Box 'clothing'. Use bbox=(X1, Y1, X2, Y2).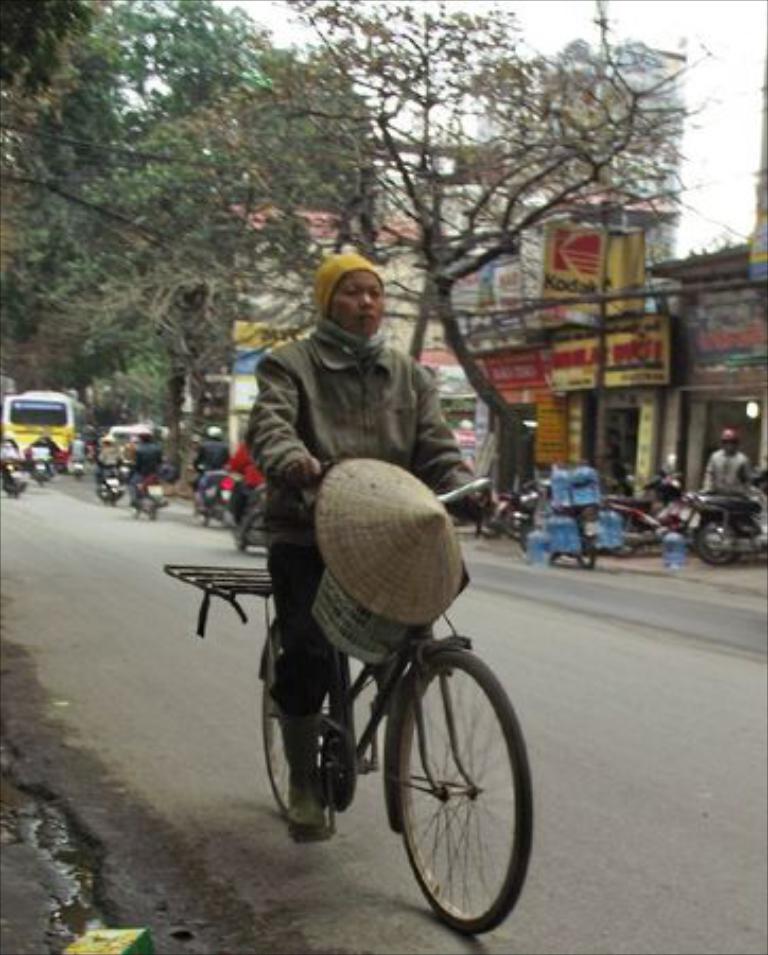
bbox=(706, 450, 755, 499).
